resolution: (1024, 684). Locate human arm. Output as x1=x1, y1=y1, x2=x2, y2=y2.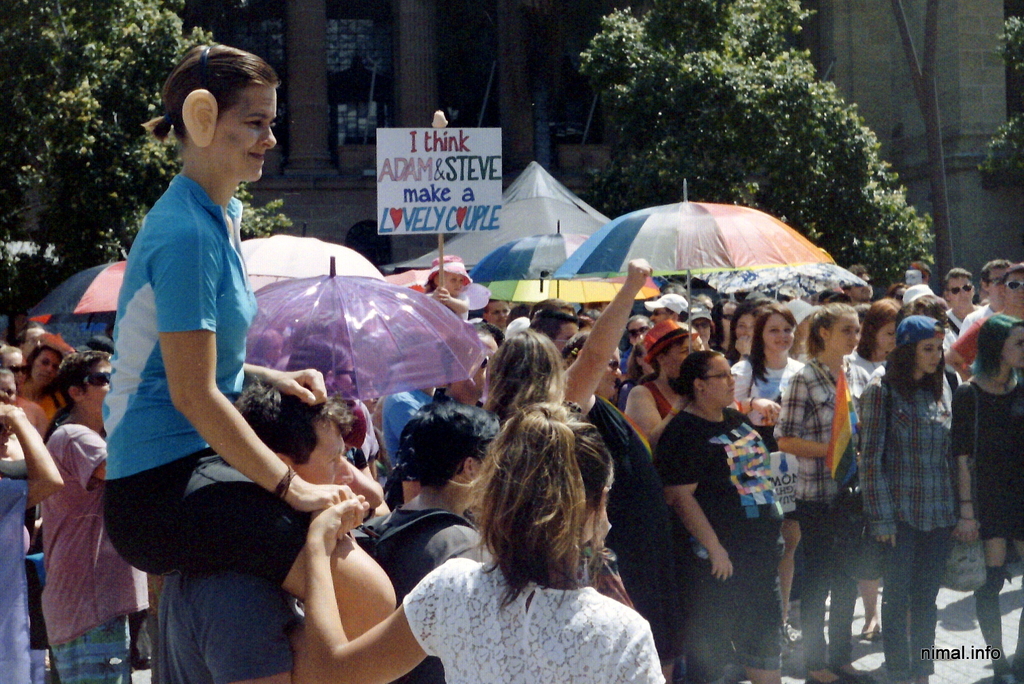
x1=297, y1=492, x2=488, y2=677.
